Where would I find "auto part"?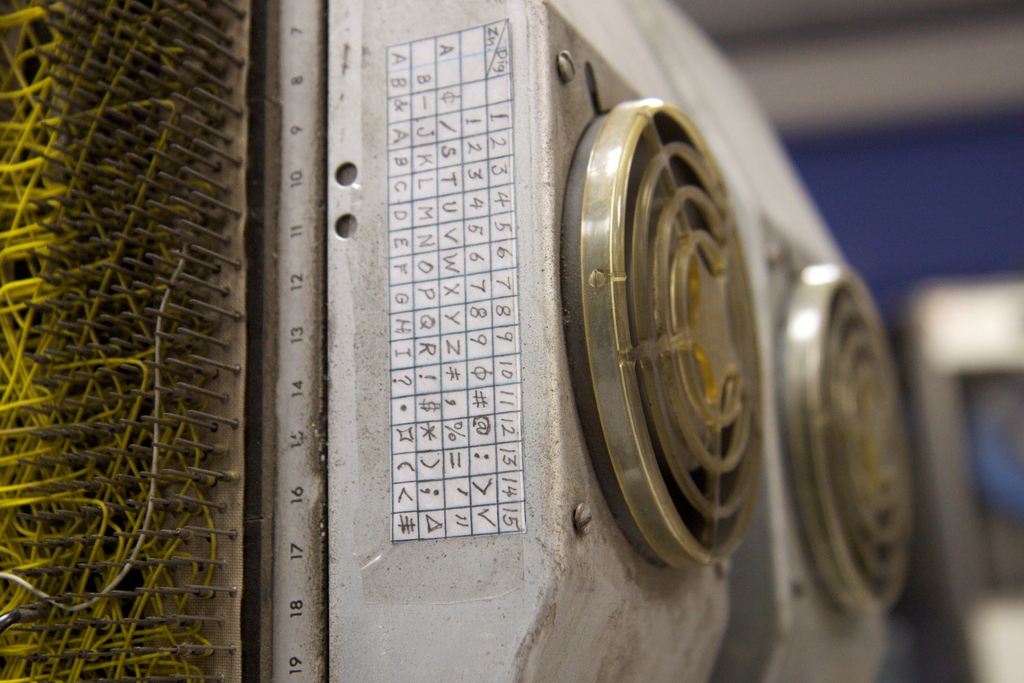
At <bbox>409, 31, 958, 682</bbox>.
